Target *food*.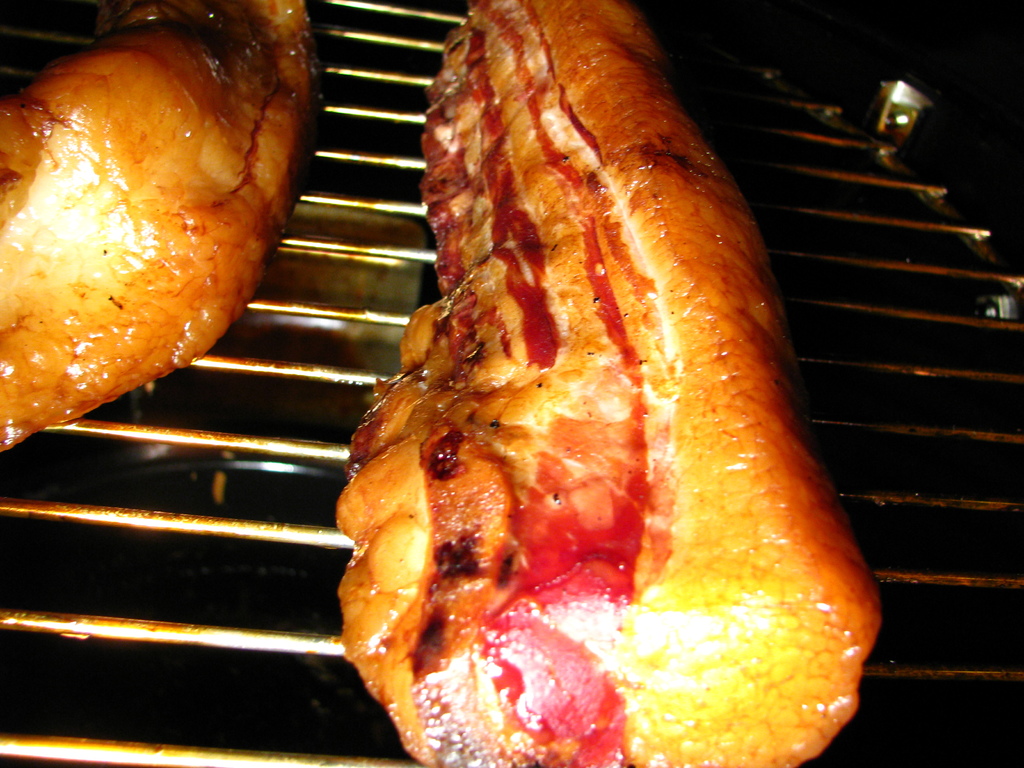
Target region: (0,0,323,455).
